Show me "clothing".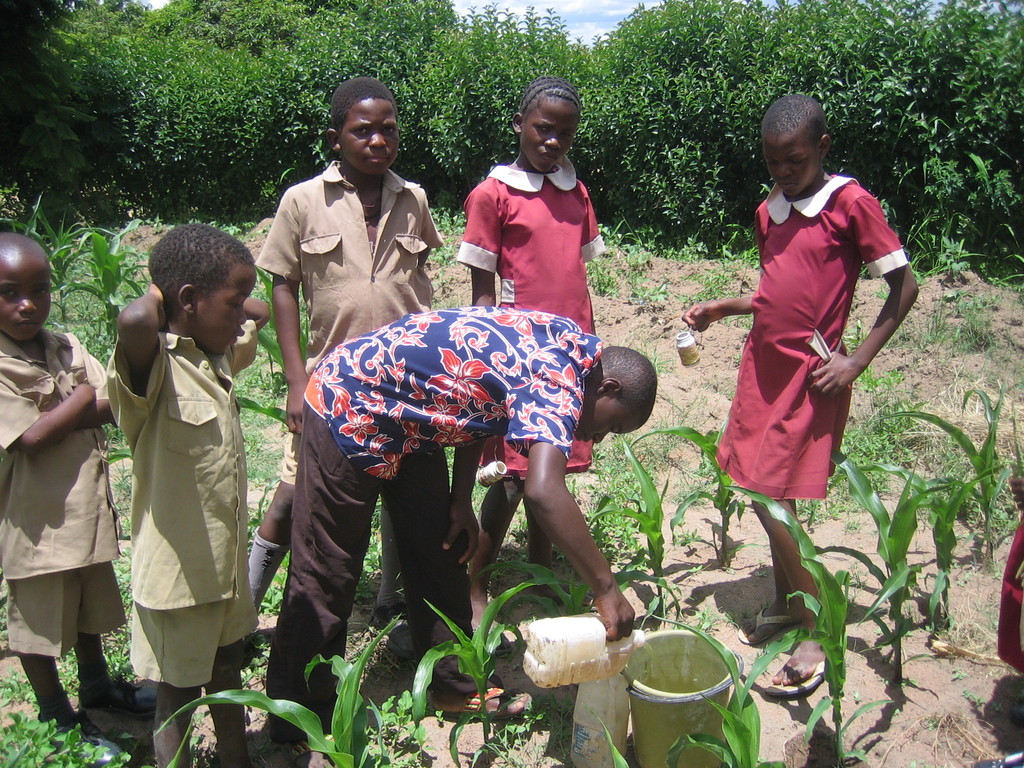
"clothing" is here: x1=0, y1=328, x2=129, y2=657.
